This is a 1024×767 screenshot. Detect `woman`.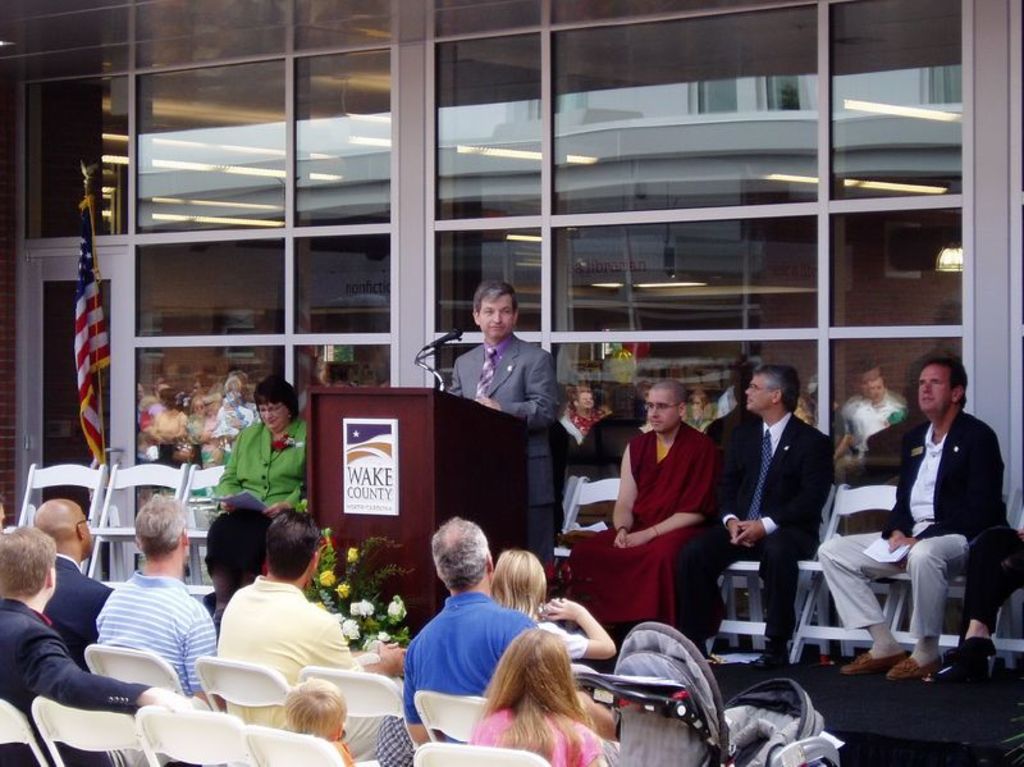
[left=435, top=611, right=612, bottom=766].
